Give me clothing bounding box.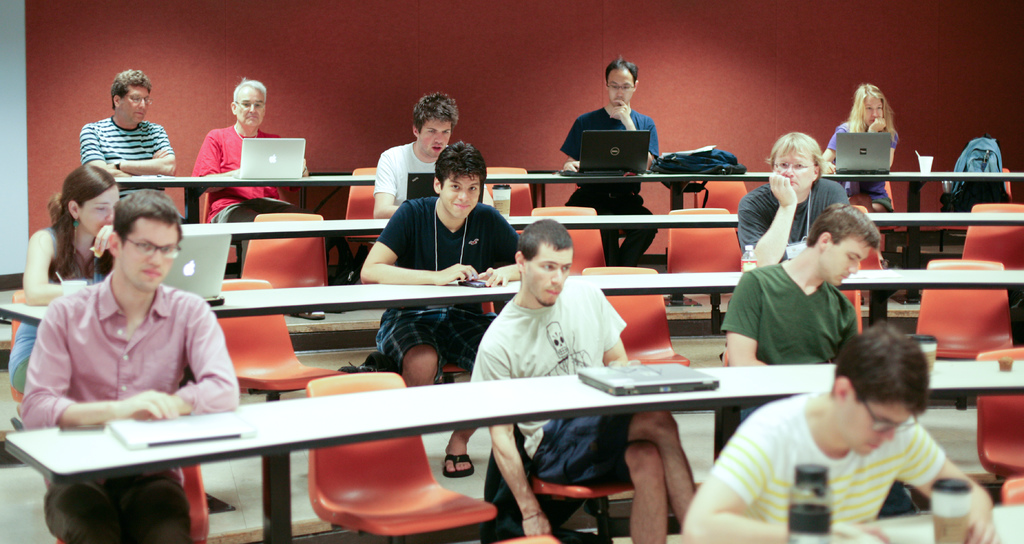
[720, 258, 865, 369].
